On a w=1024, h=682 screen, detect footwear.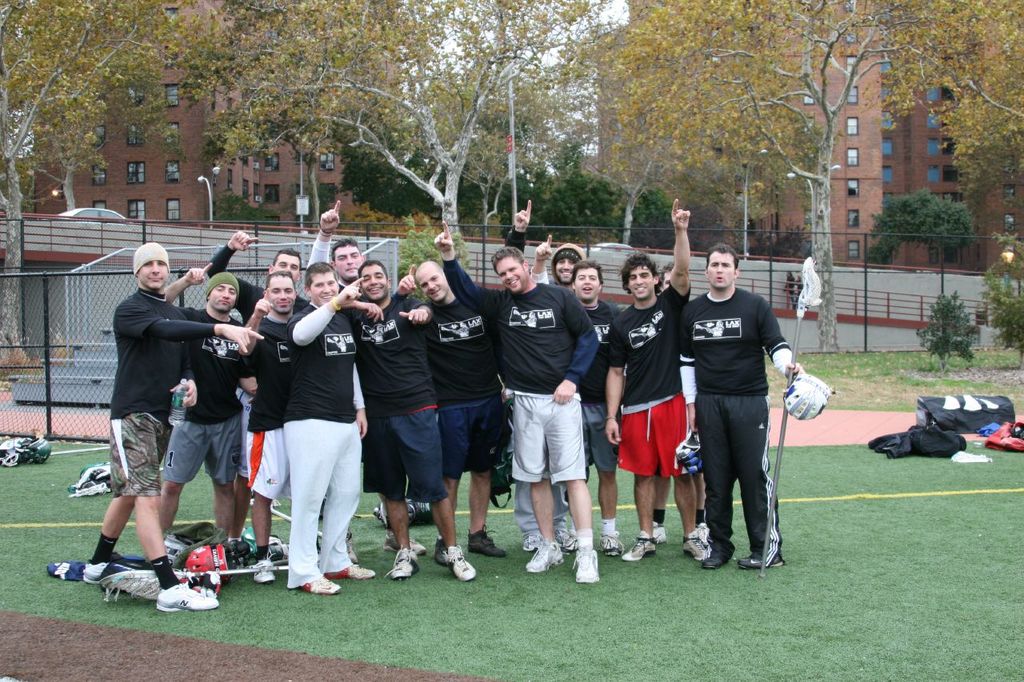
[81, 560, 110, 581].
